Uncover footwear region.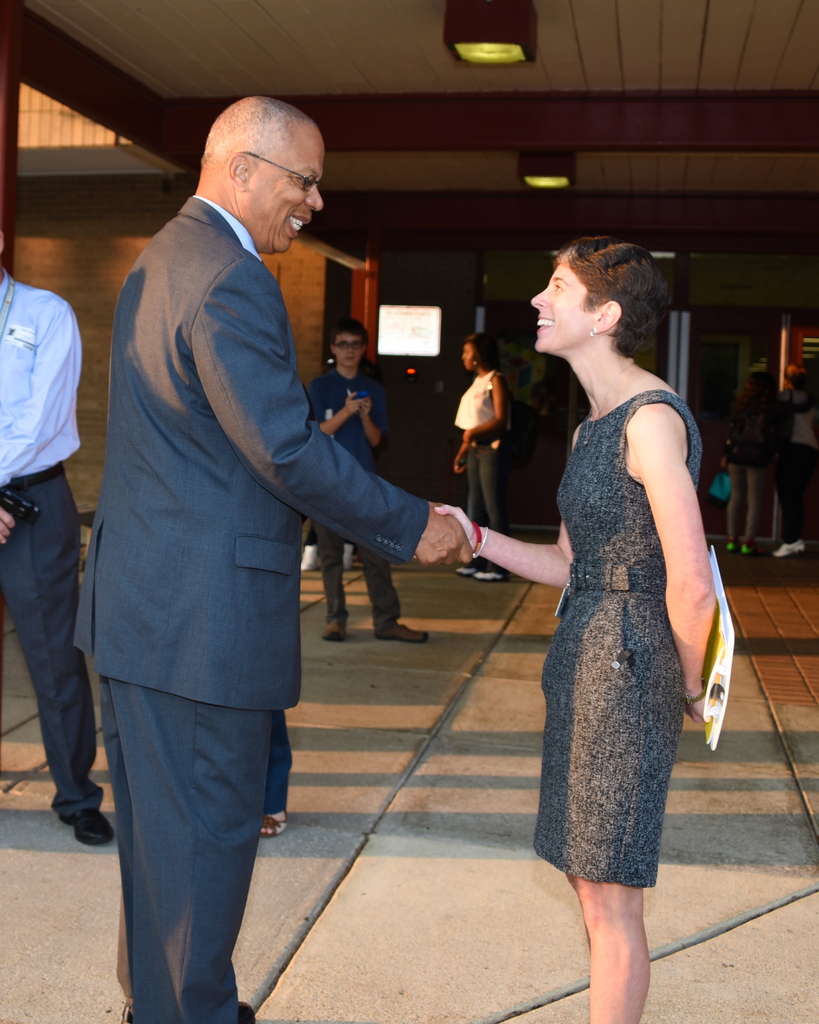
Uncovered: rect(372, 620, 430, 646).
